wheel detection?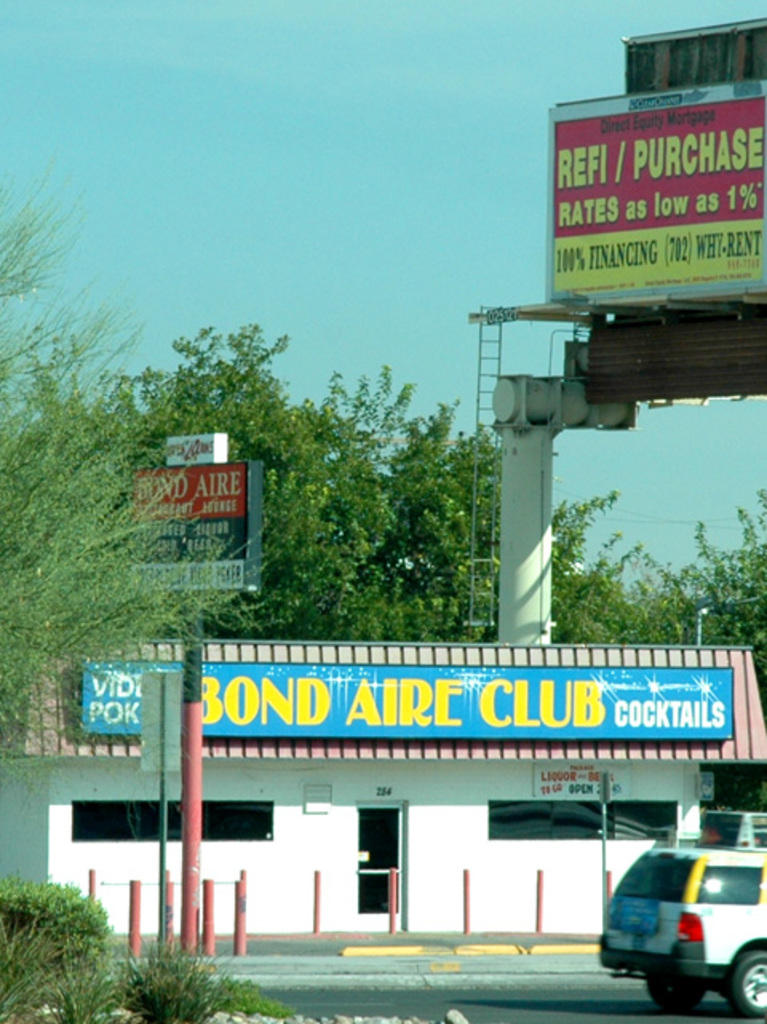
(646,971,706,1013)
